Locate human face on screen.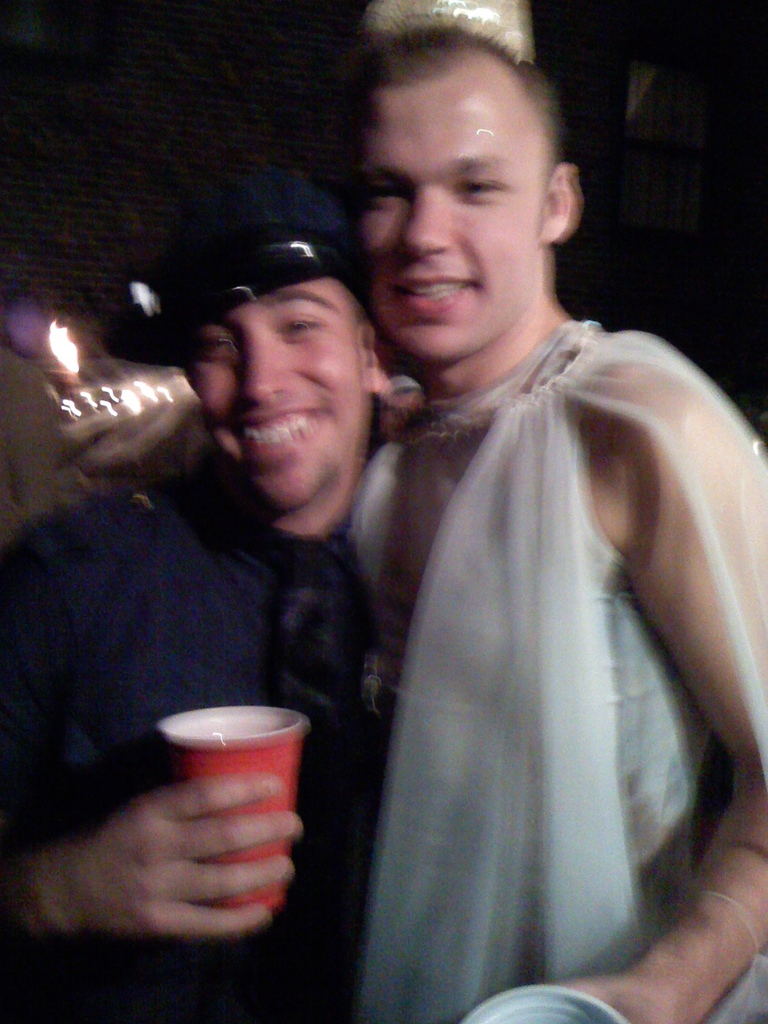
On screen at <bbox>184, 282, 373, 508</bbox>.
